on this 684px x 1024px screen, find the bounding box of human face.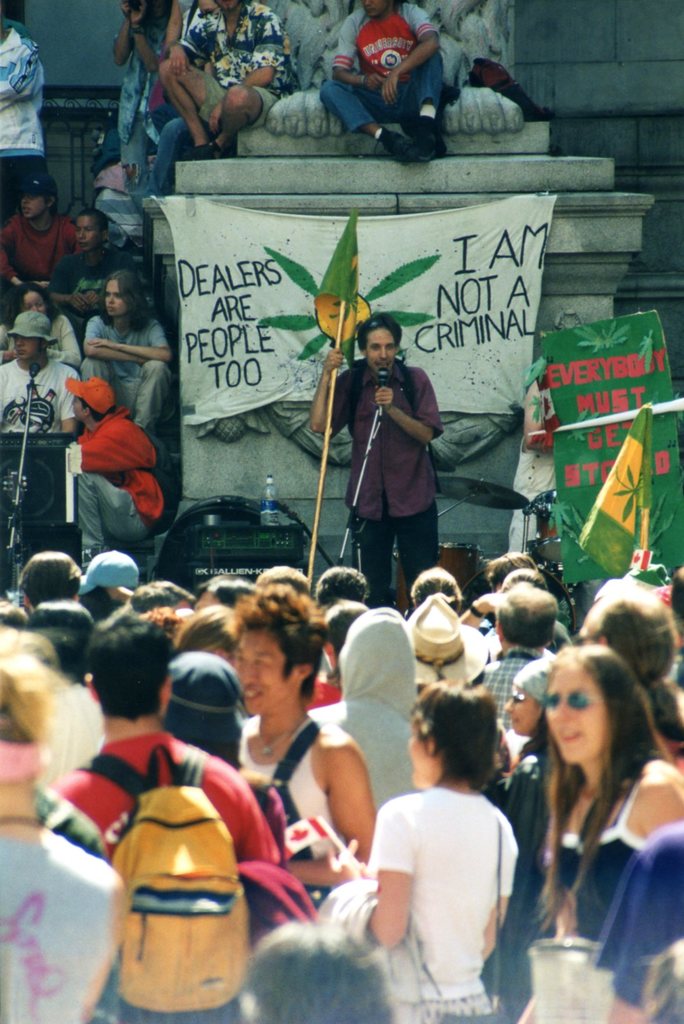
Bounding box: 28 292 44 317.
